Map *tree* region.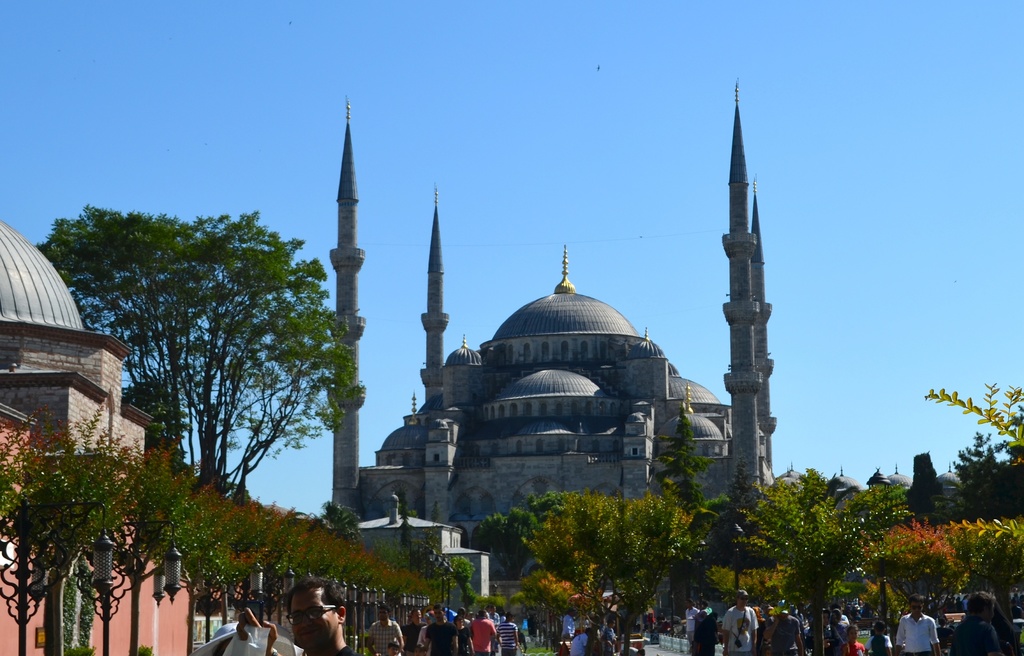
Mapped to {"x1": 514, "y1": 569, "x2": 616, "y2": 655}.
